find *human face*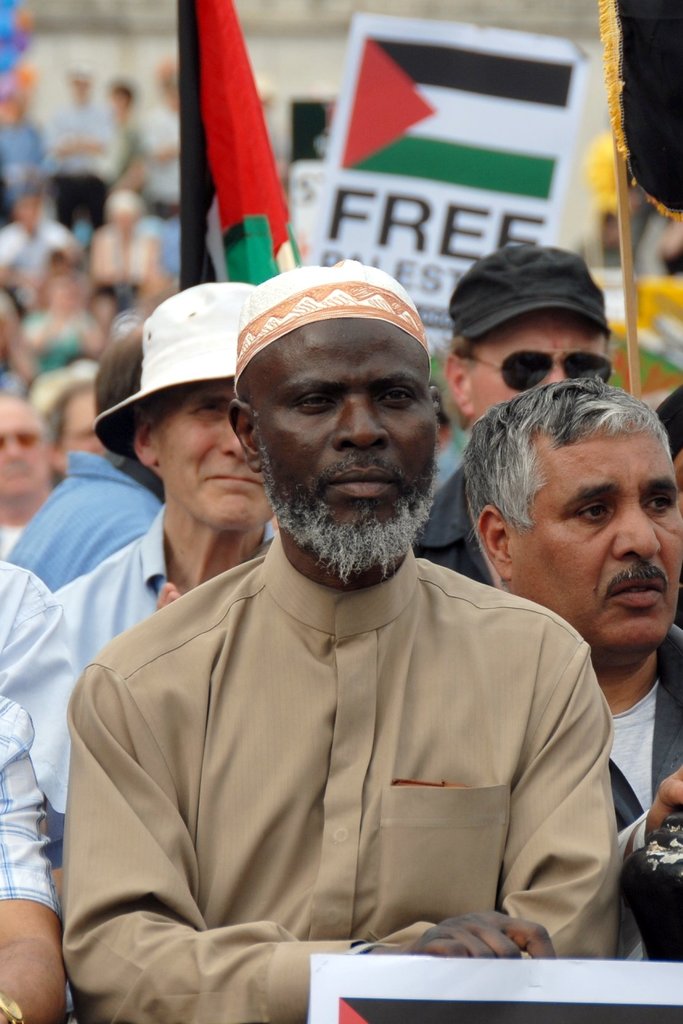
{"left": 466, "top": 311, "right": 609, "bottom": 410}
